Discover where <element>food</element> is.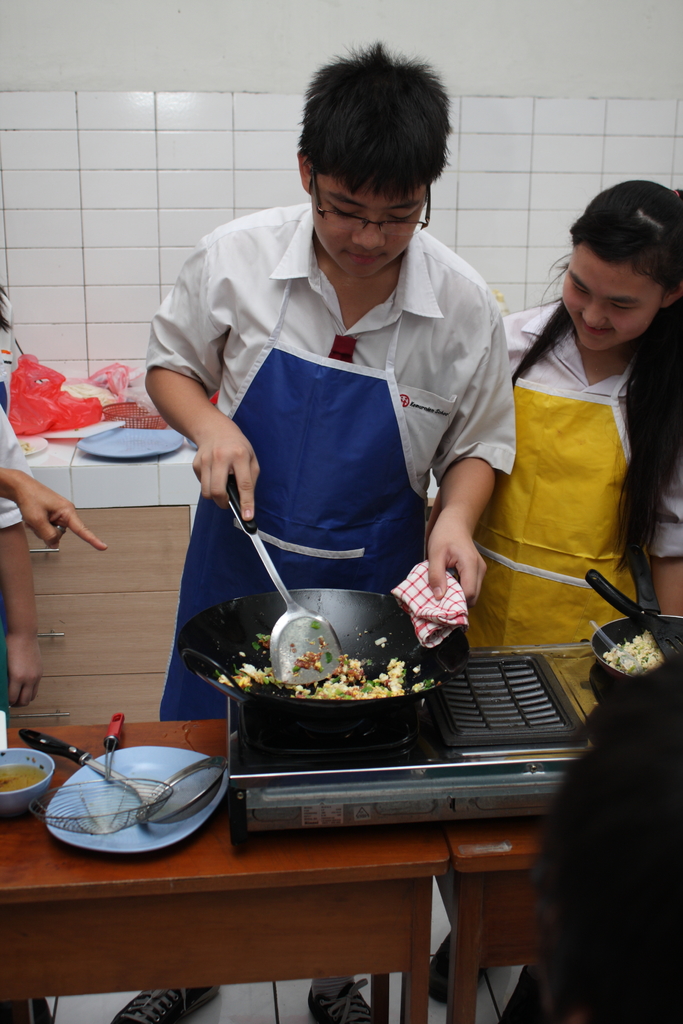
Discovered at crop(597, 627, 668, 673).
